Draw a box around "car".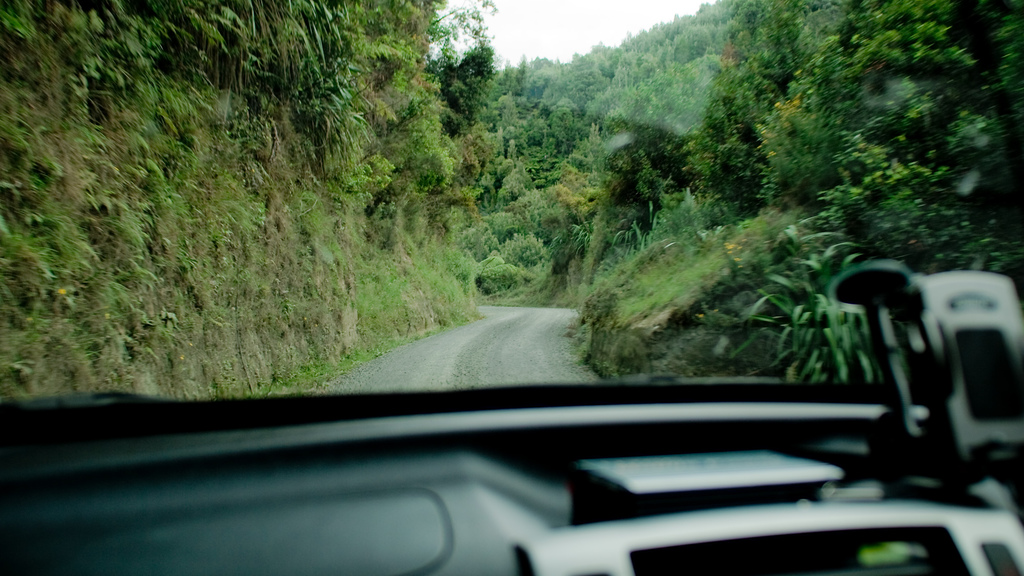
[0,0,1023,575].
